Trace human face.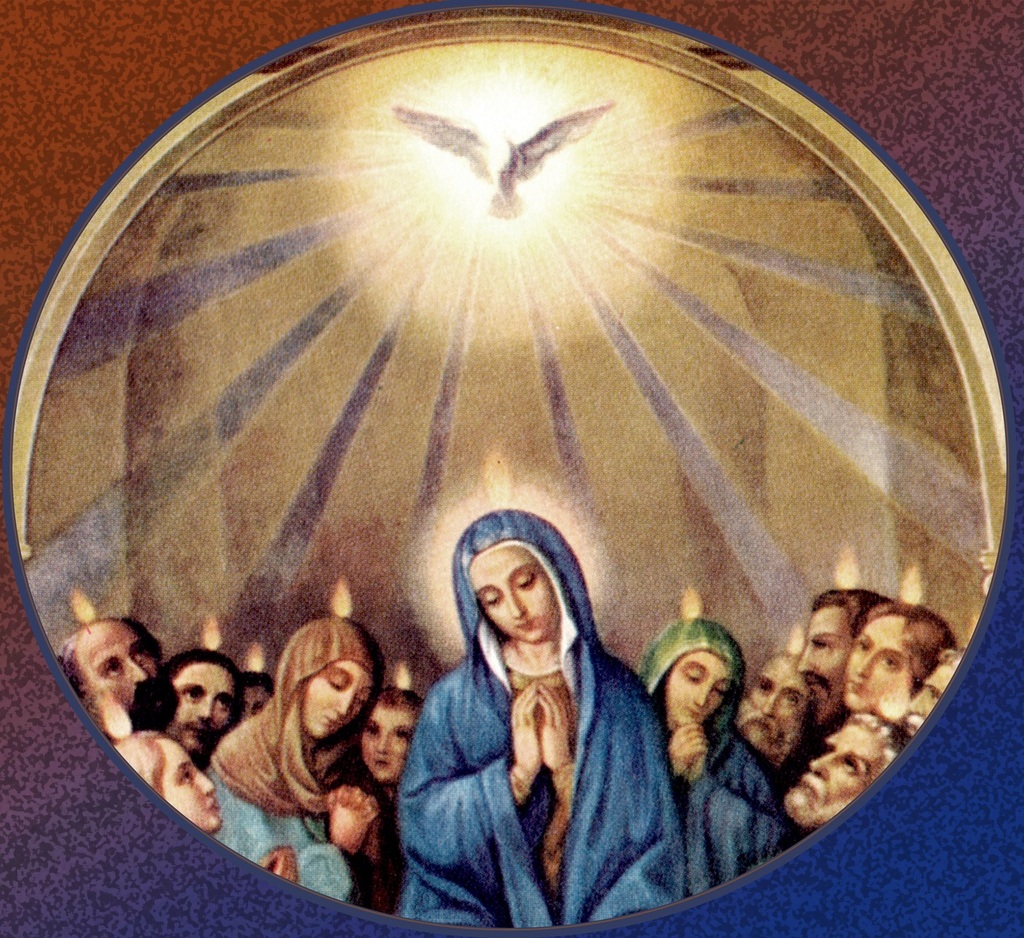
Traced to l=145, t=737, r=219, b=832.
